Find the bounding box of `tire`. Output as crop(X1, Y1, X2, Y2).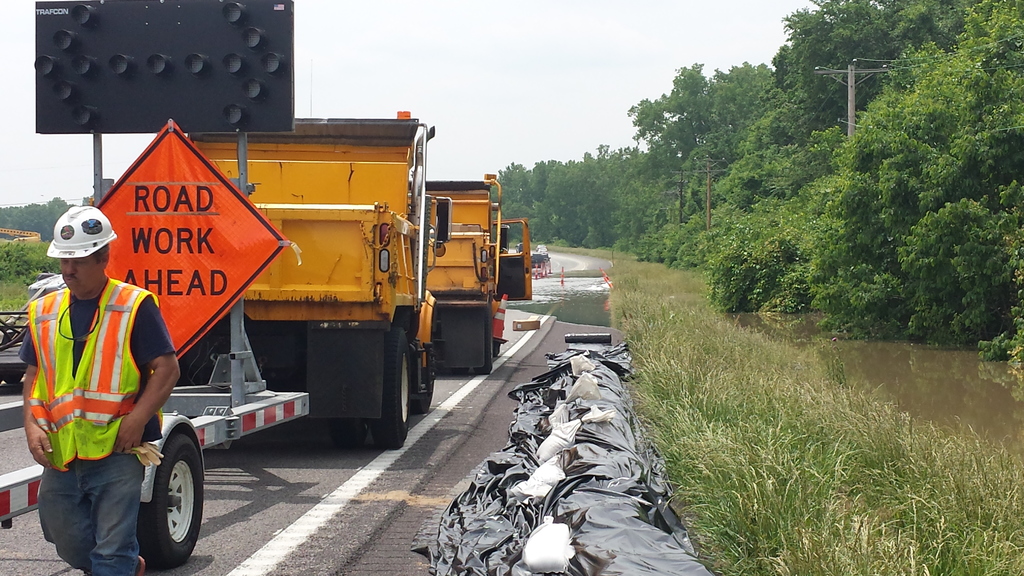
crop(122, 422, 184, 559).
